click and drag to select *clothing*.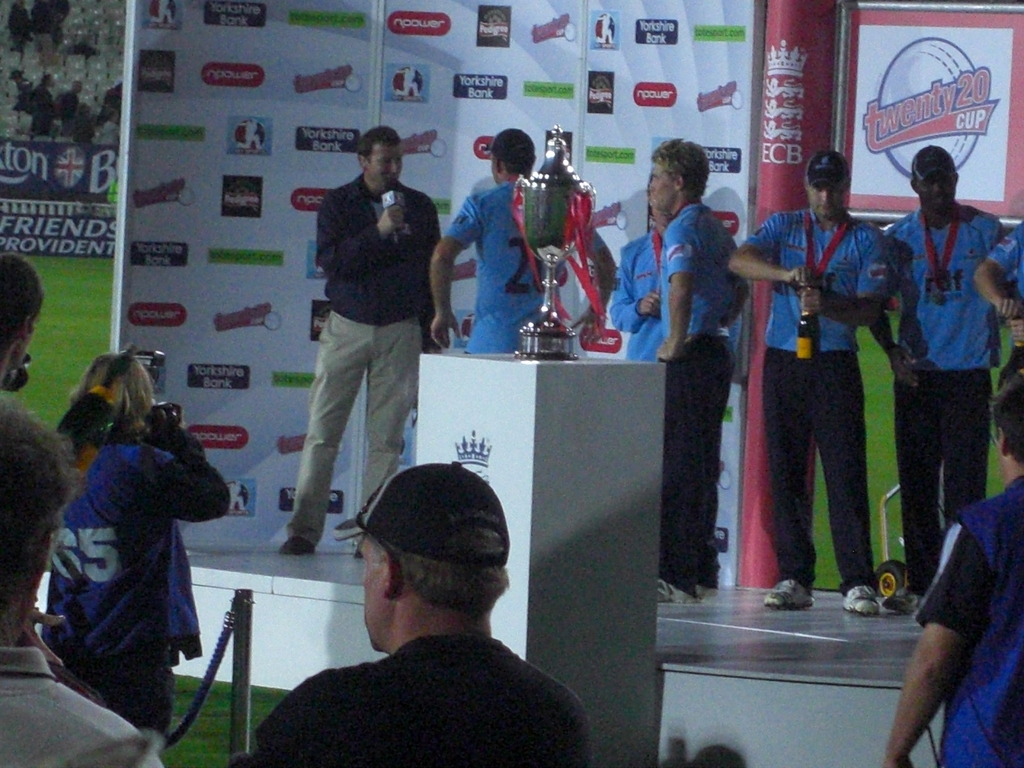
Selection: <region>913, 487, 1023, 767</region>.
